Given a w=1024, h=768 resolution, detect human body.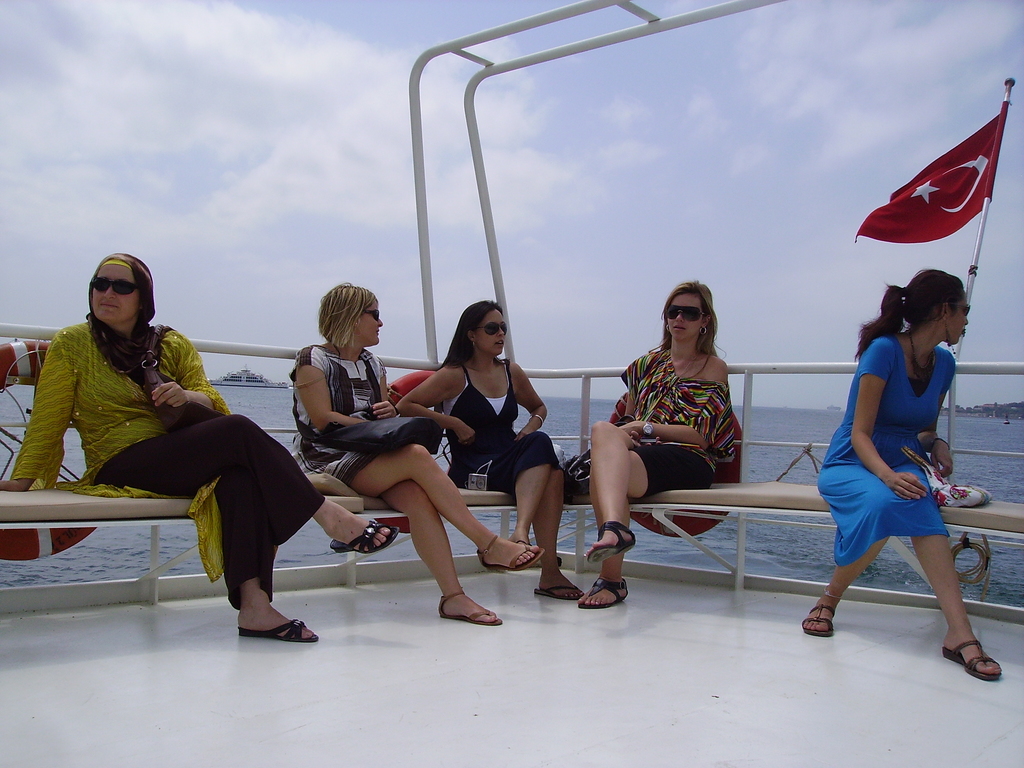
bbox=[809, 280, 995, 650].
